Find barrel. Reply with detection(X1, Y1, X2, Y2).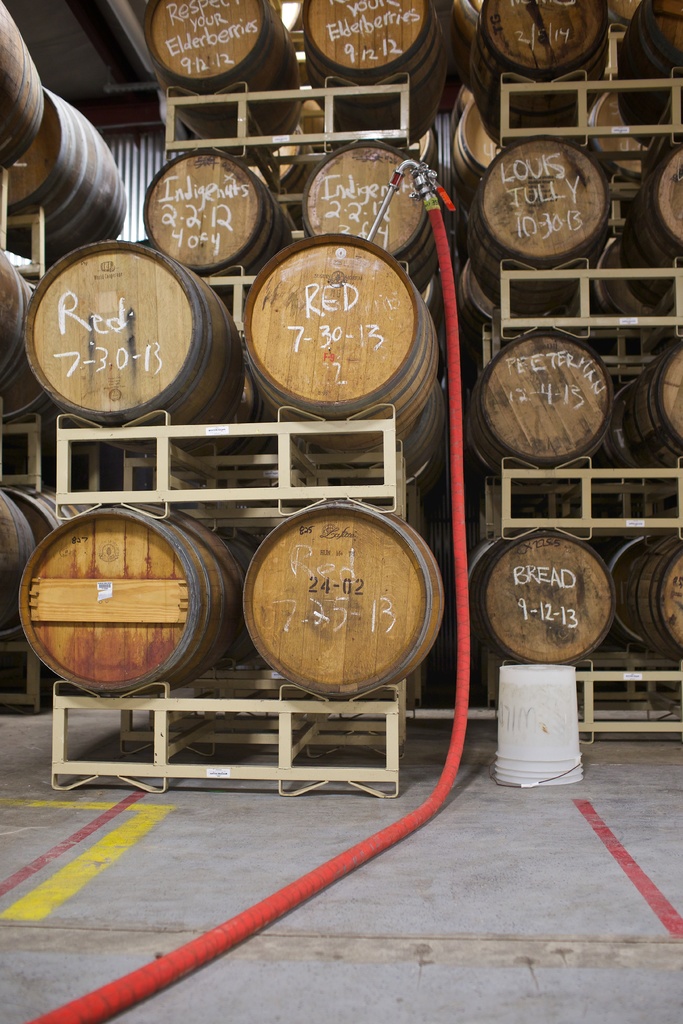
detection(473, 141, 611, 314).
